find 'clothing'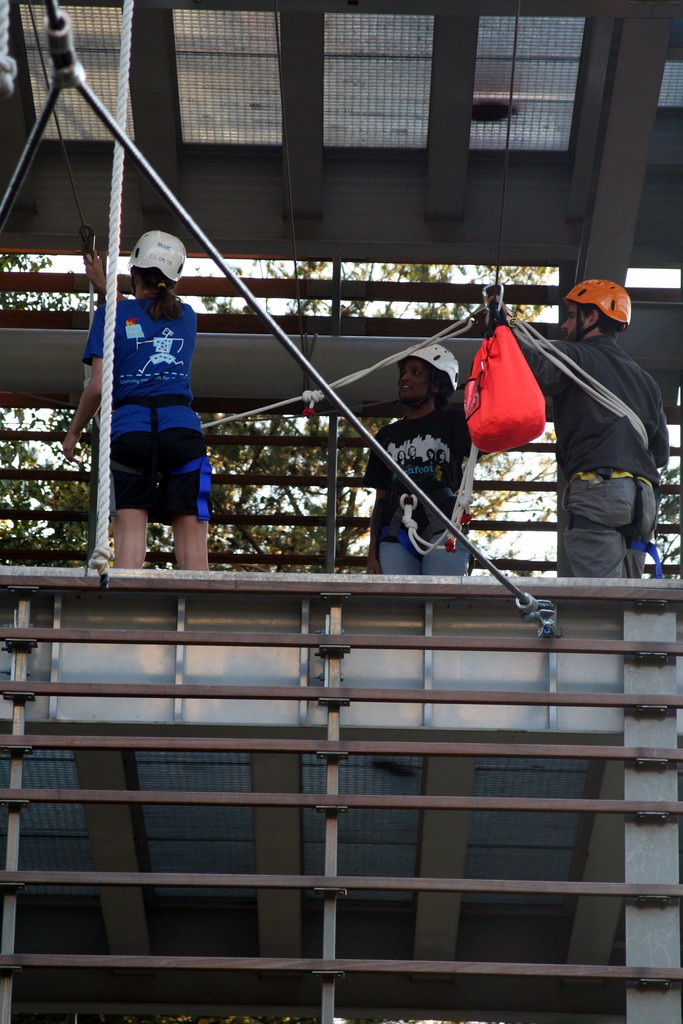
[422,458,434,477]
